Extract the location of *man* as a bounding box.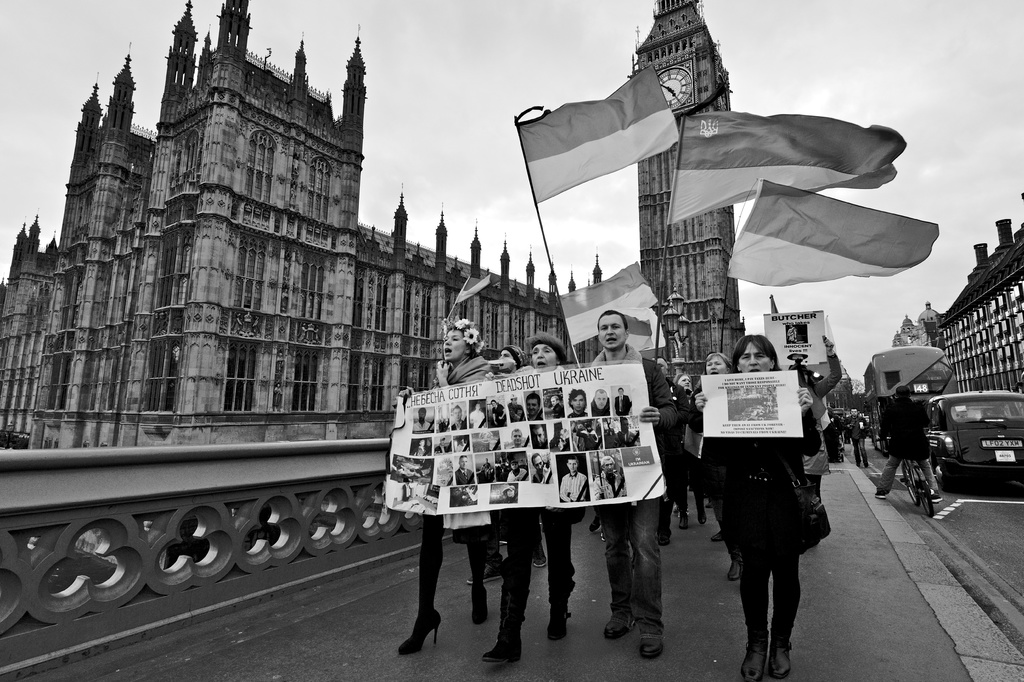
x1=454 y1=438 x2=468 y2=451.
